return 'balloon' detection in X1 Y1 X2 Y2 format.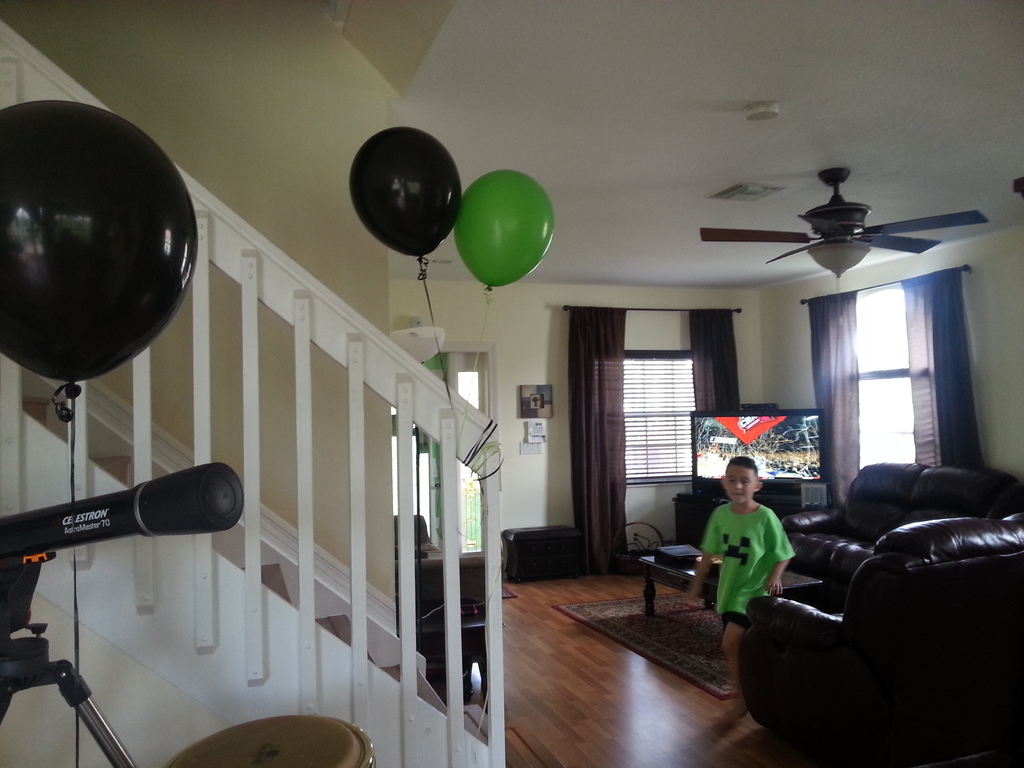
456 166 556 292.
